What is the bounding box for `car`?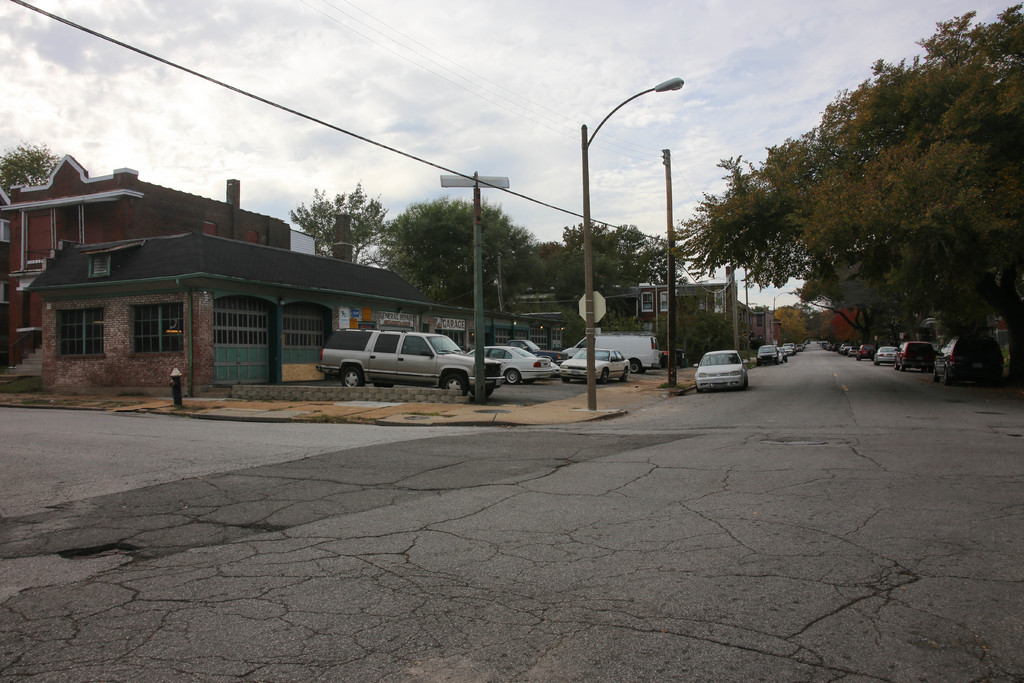
box(756, 340, 784, 365).
